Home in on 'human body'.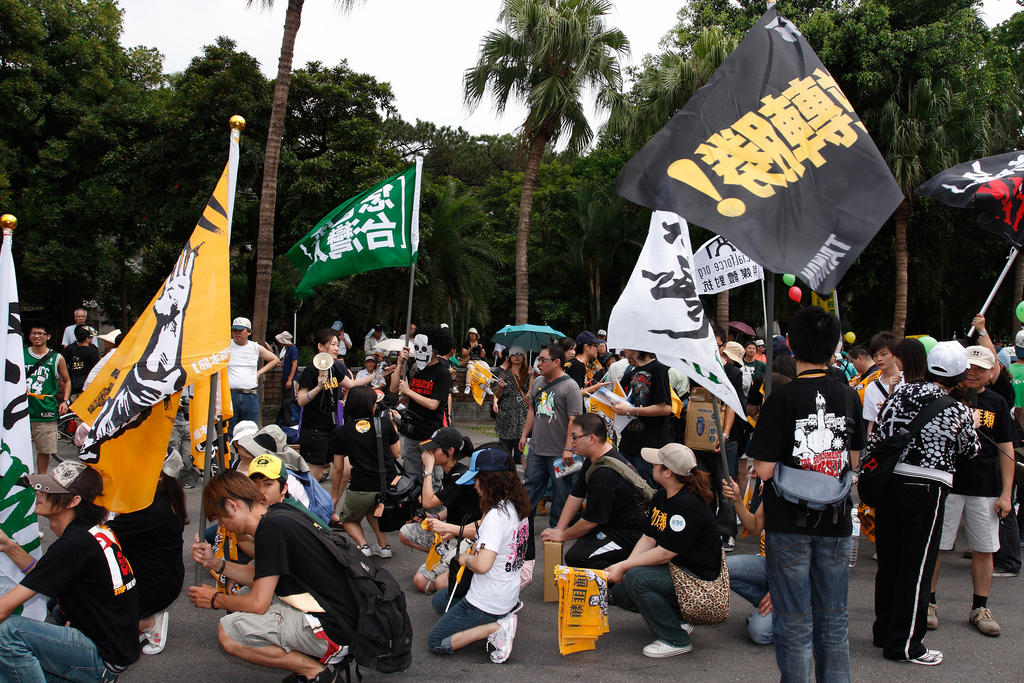
Homed in at select_region(430, 494, 554, 661).
